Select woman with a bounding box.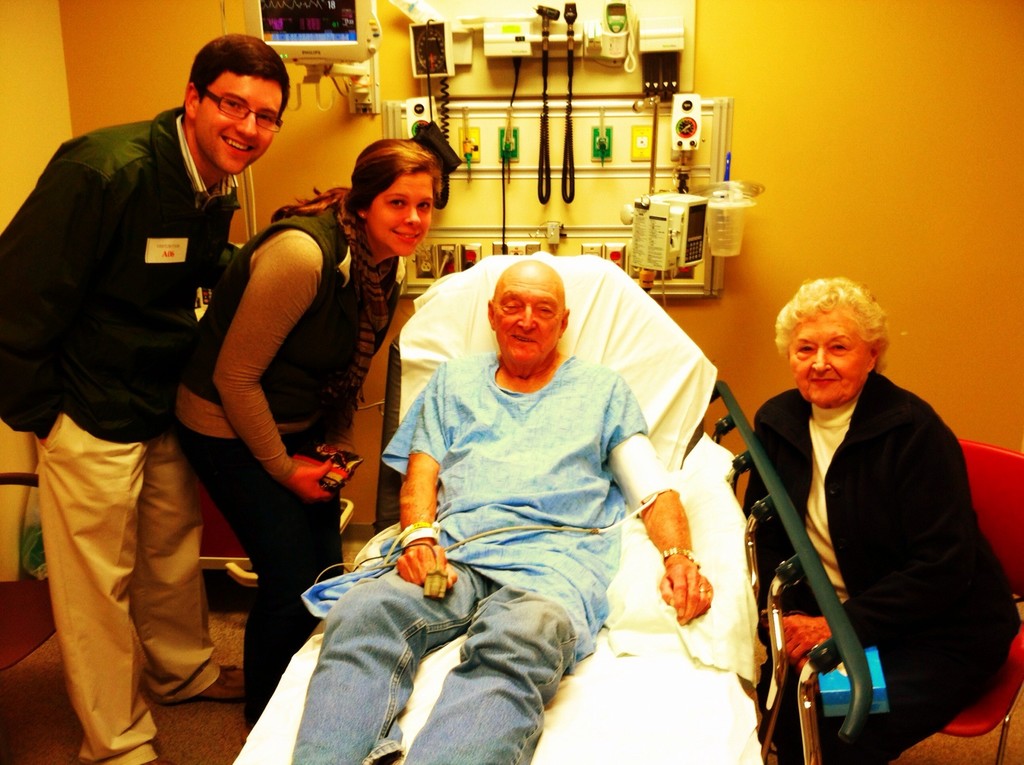
bbox=(170, 140, 449, 739).
